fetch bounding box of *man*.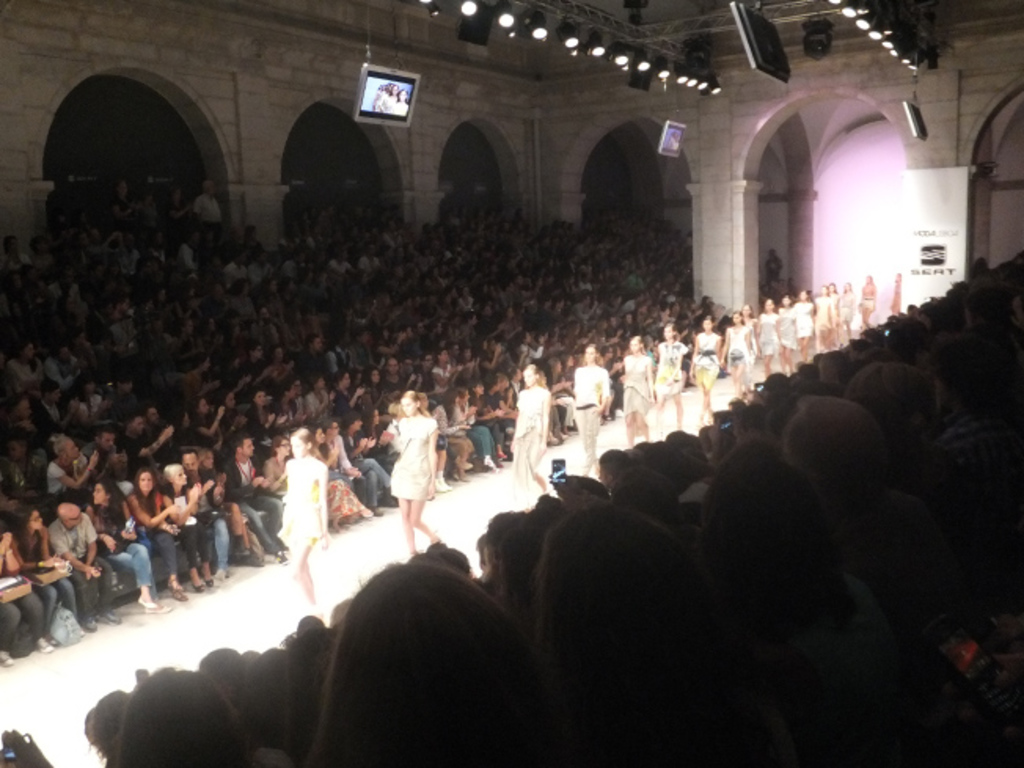
Bbox: 82:419:124:482.
